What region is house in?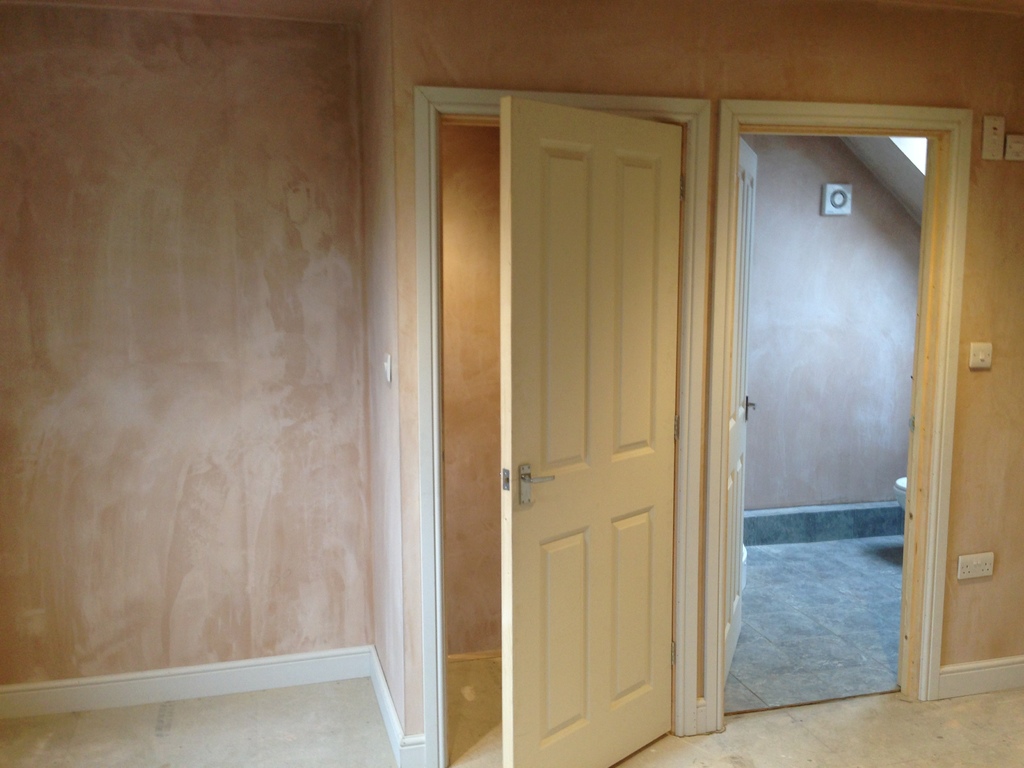
(0,0,1023,767).
